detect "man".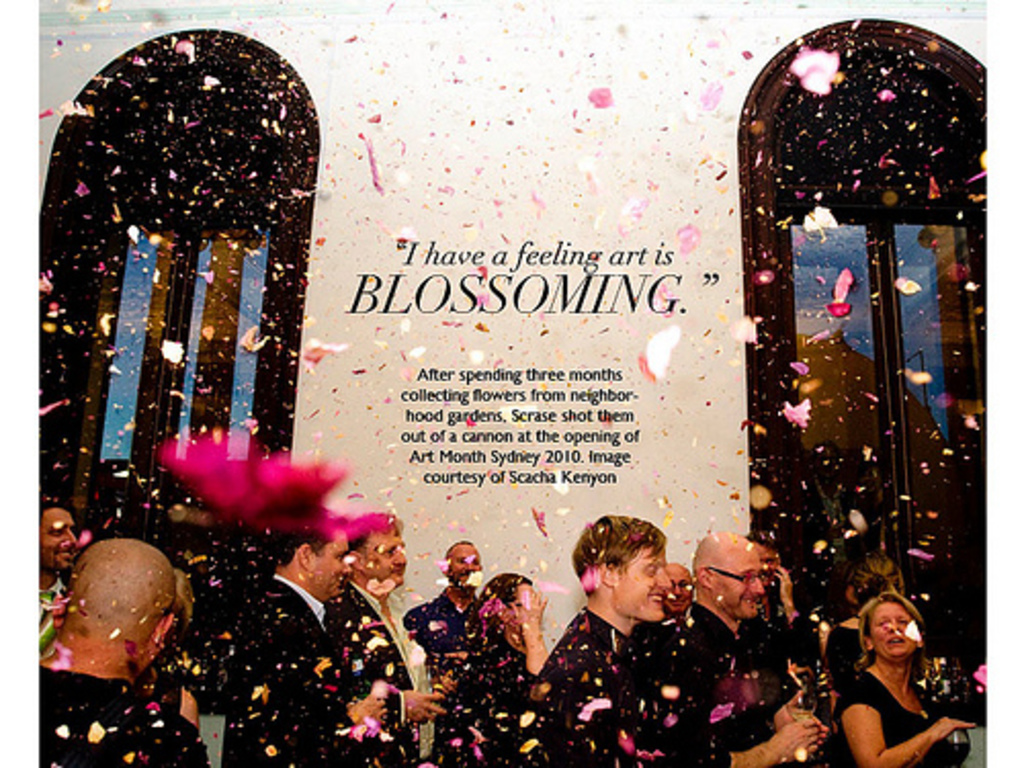
Detected at 532:510:834:766.
